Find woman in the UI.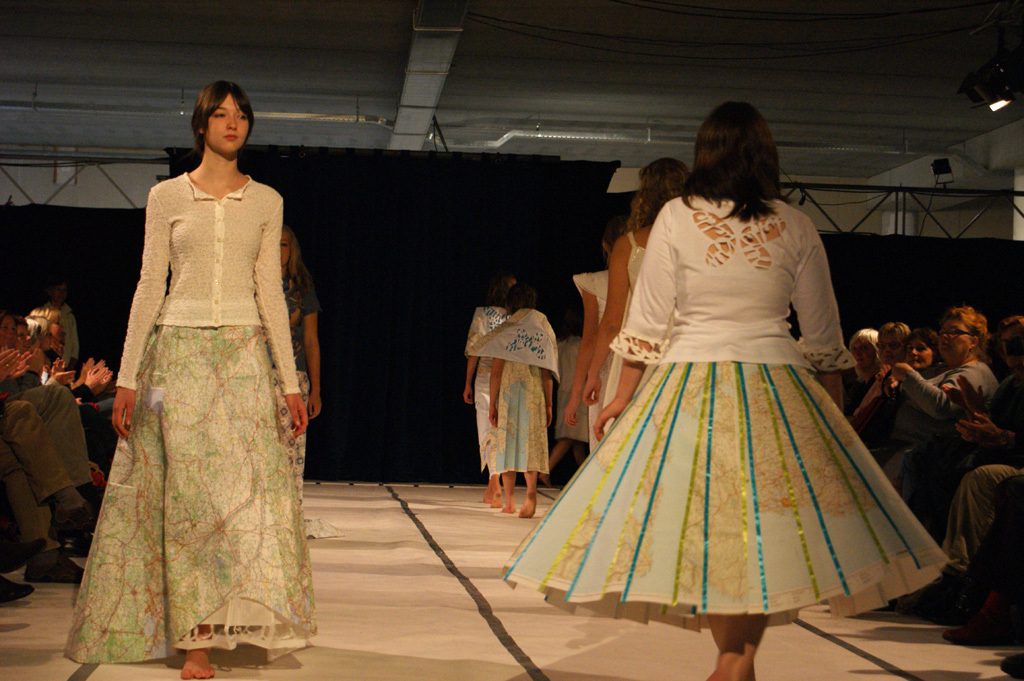
UI element at [466,282,560,520].
